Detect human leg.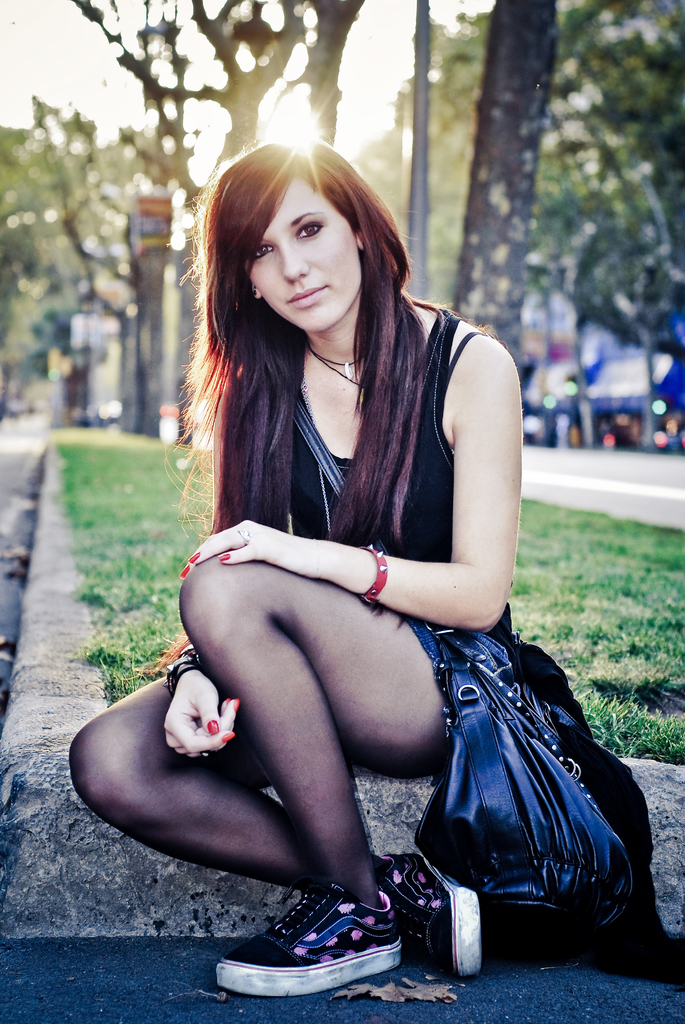
Detected at region(69, 667, 482, 984).
